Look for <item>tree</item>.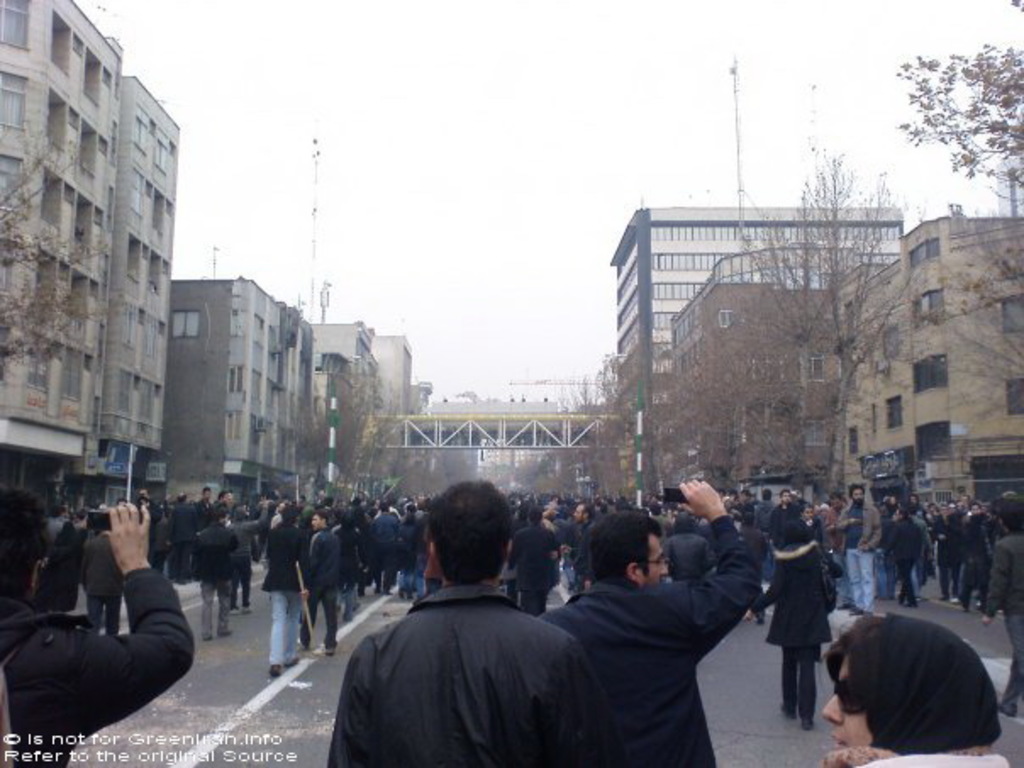
Found: 888,34,1022,222.
